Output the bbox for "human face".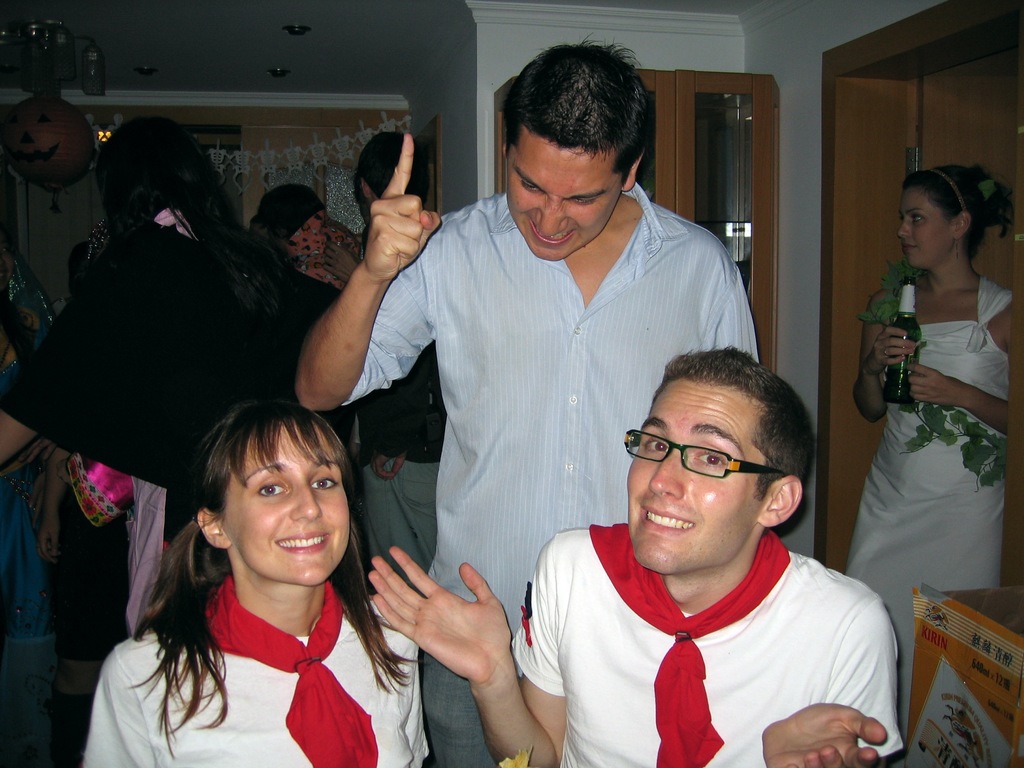
bbox=(899, 188, 949, 270).
